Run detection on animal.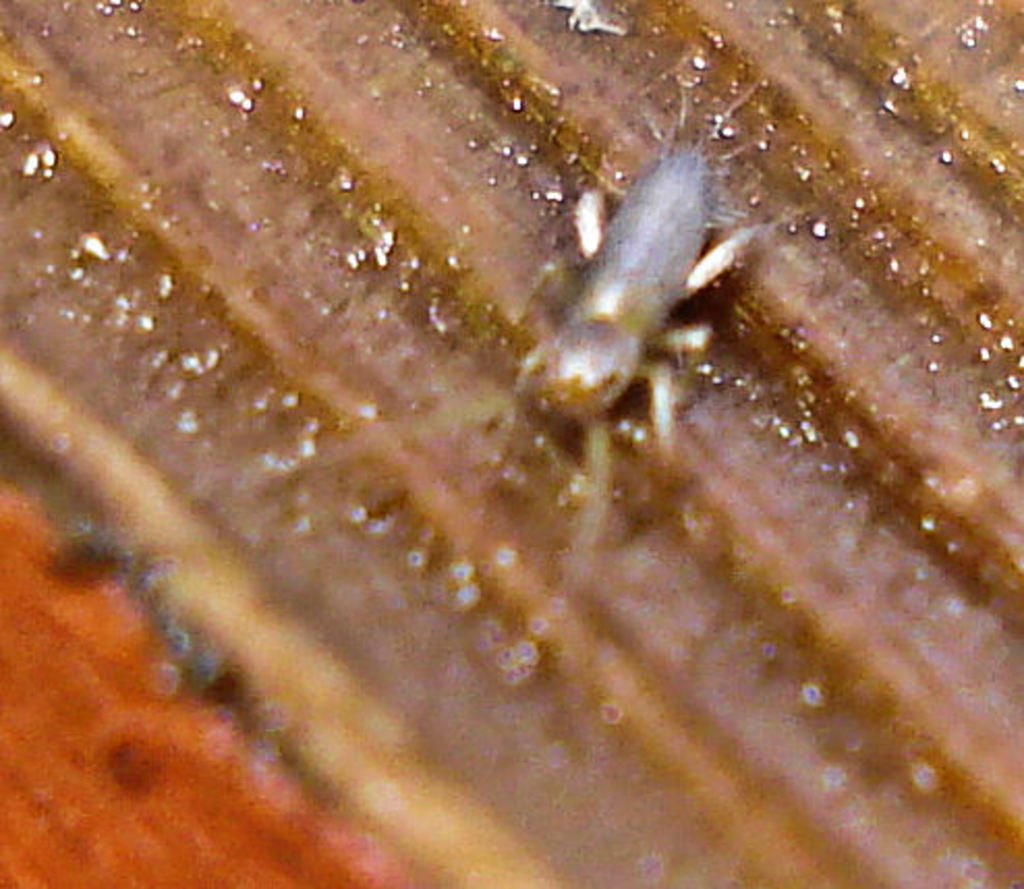
Result: (x1=510, y1=89, x2=757, y2=586).
